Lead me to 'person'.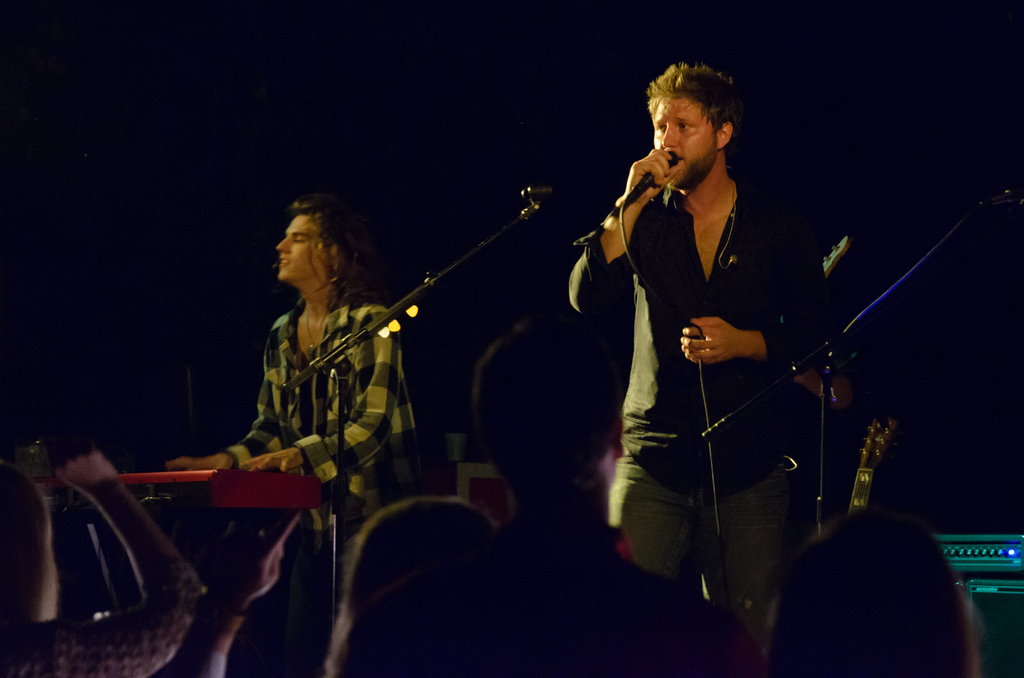
Lead to {"left": 565, "top": 63, "right": 862, "bottom": 649}.
